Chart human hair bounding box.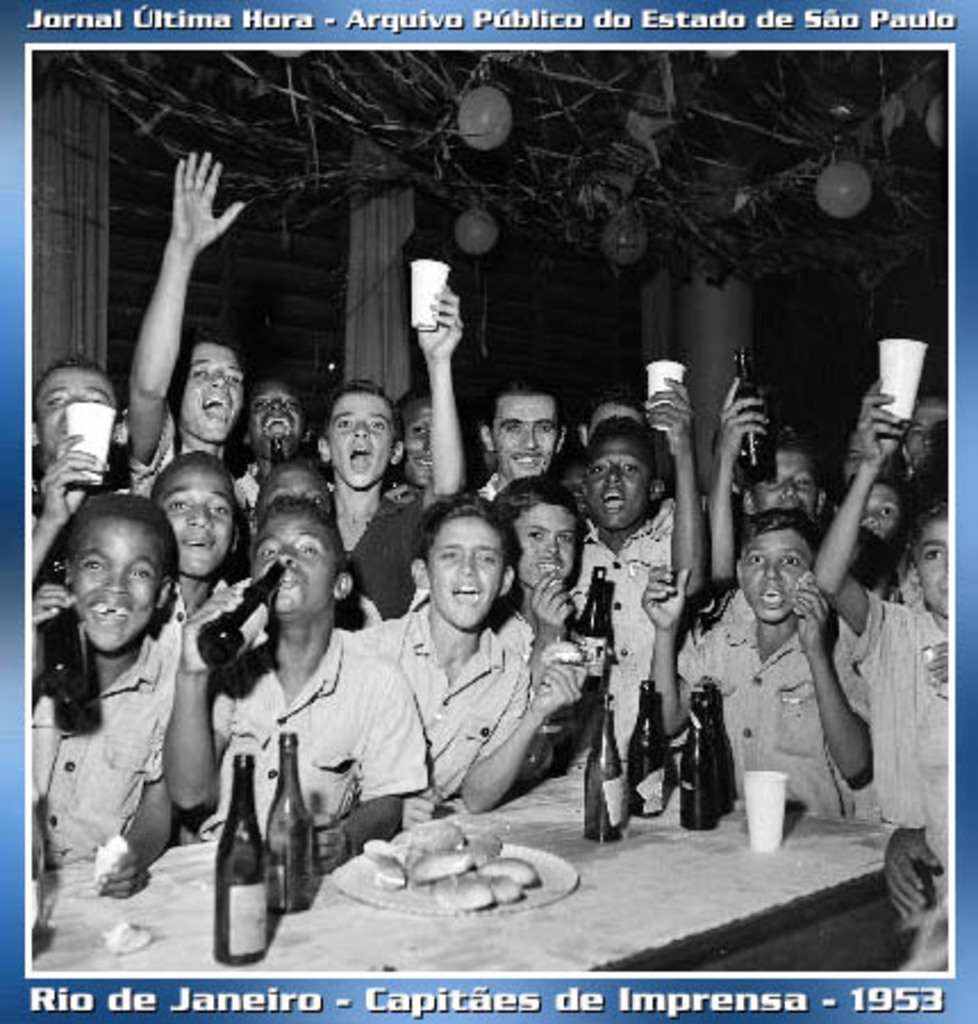
Charted: 32/348/100/389.
